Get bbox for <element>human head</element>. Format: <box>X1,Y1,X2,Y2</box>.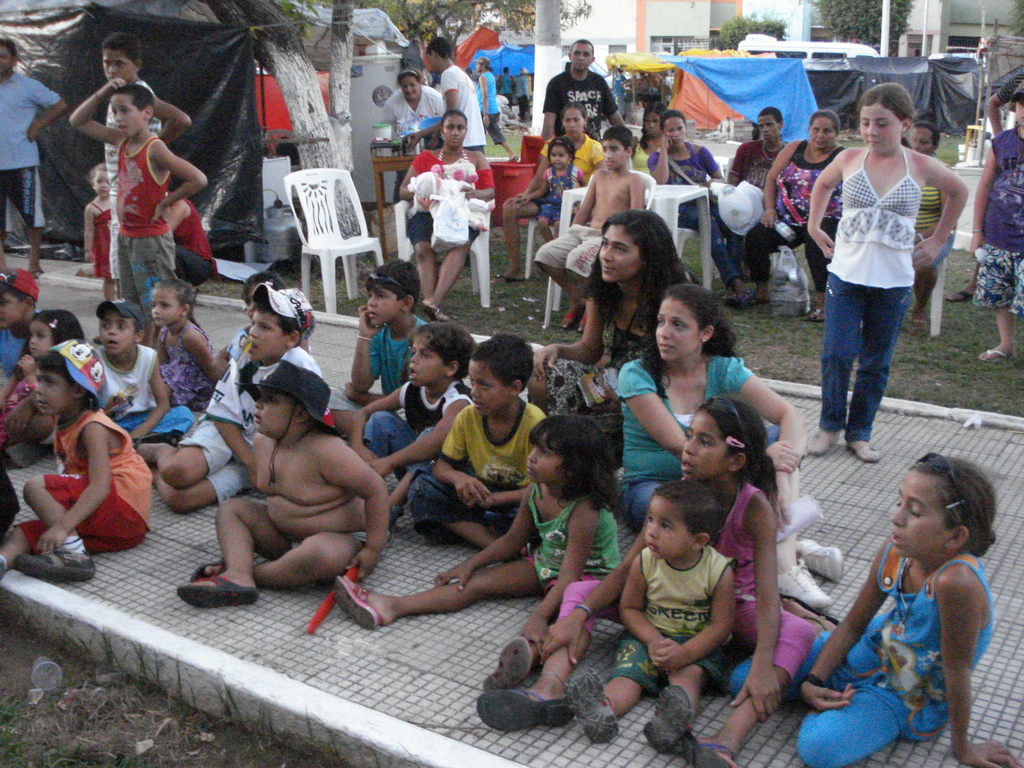
<box>640,499,724,581</box>.
